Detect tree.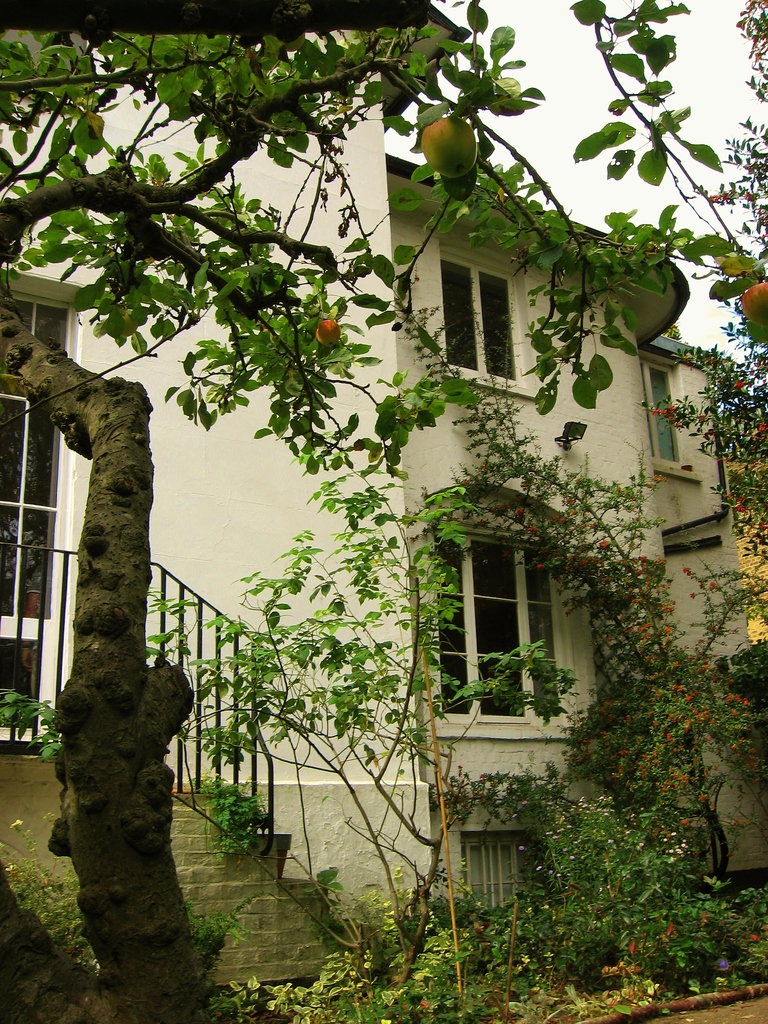
Detected at detection(0, 0, 767, 1022).
